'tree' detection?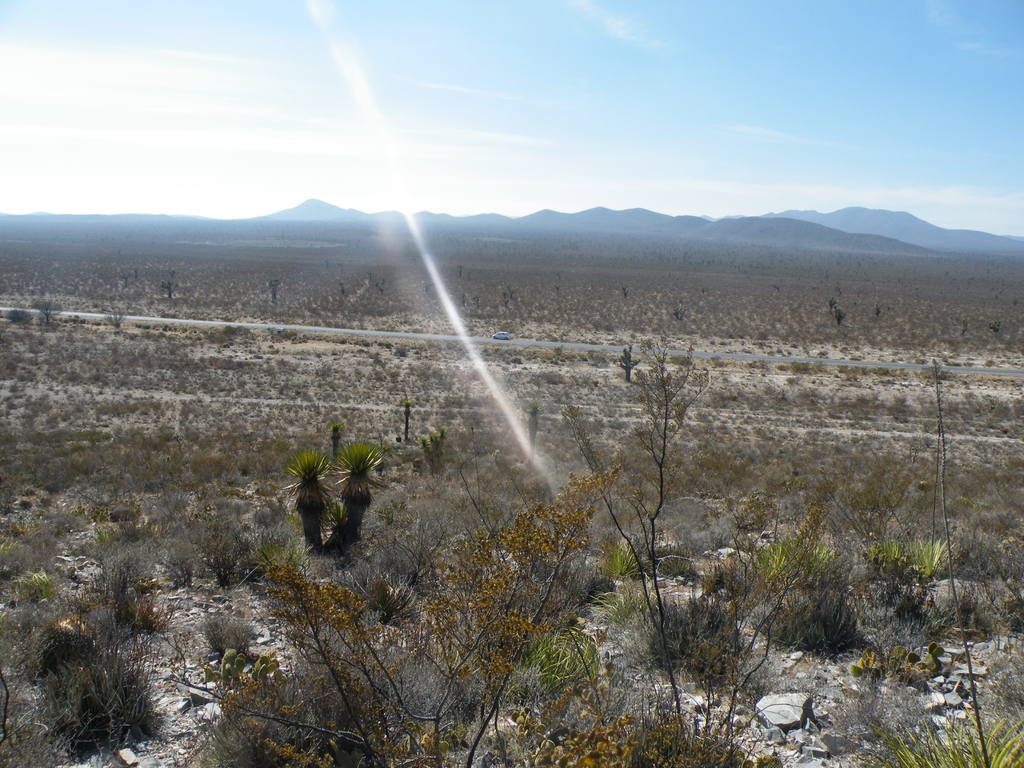
left=268, top=416, right=394, bottom=564
